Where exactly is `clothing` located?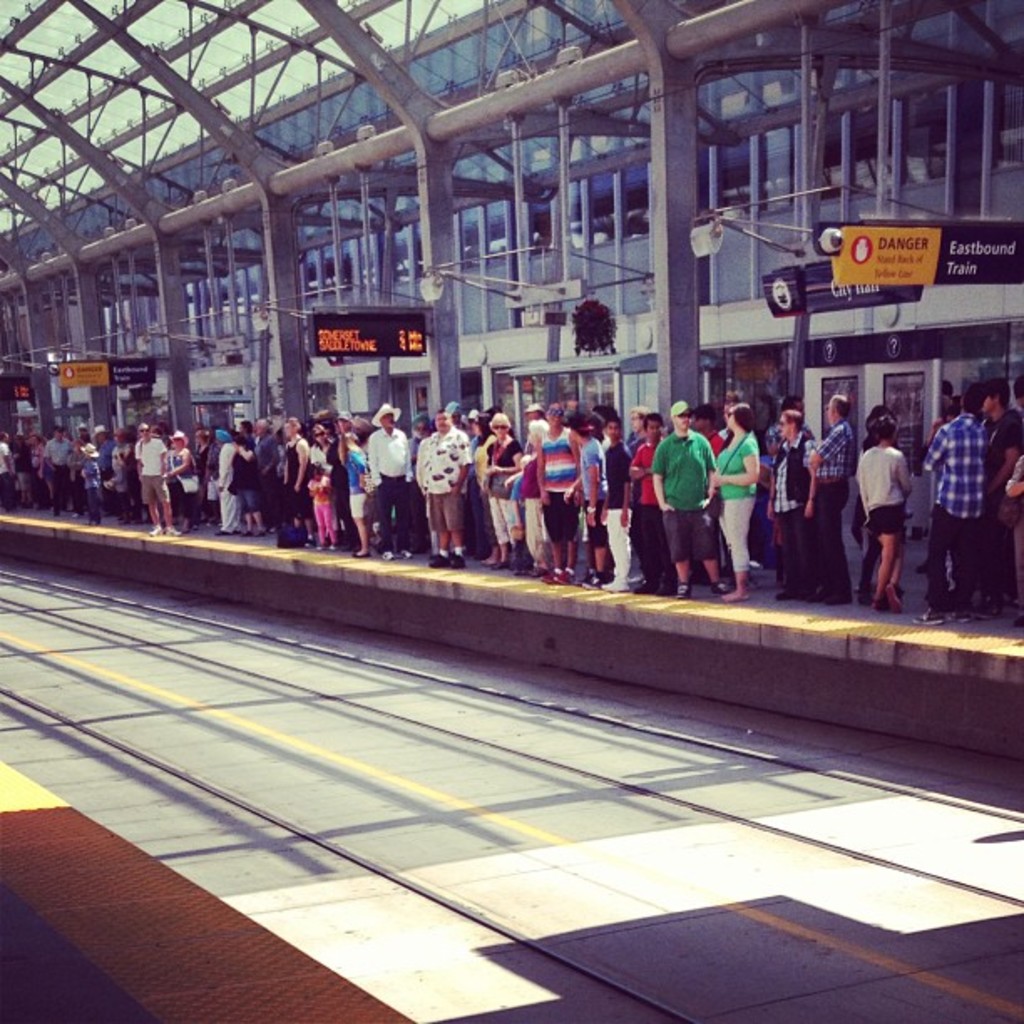
Its bounding box is bbox=[721, 432, 753, 567].
